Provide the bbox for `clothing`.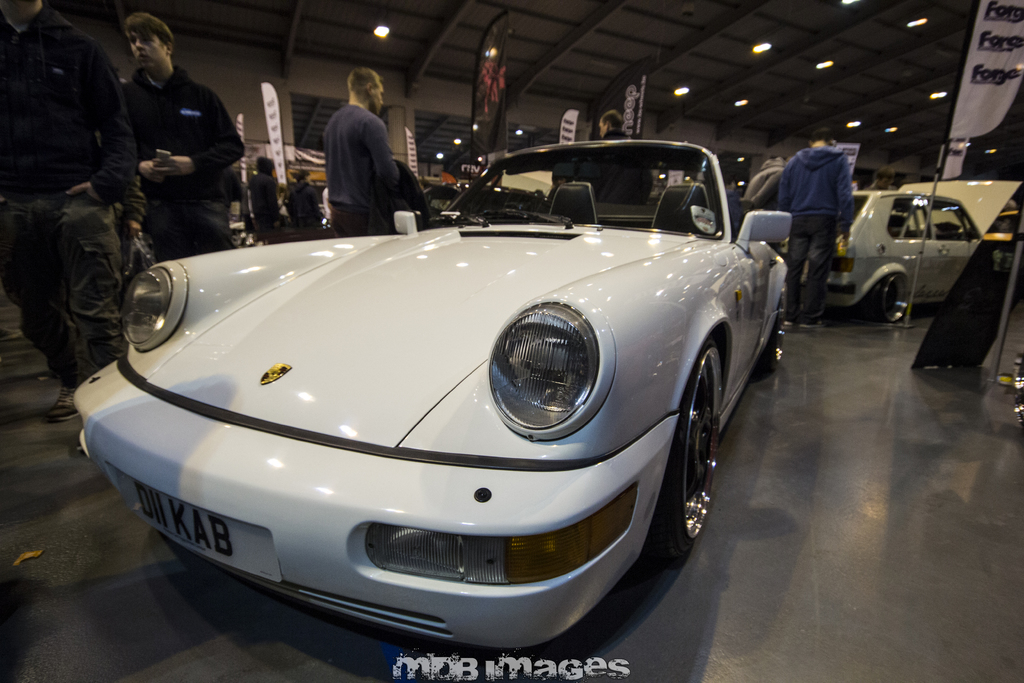
Rect(323, 187, 330, 235).
